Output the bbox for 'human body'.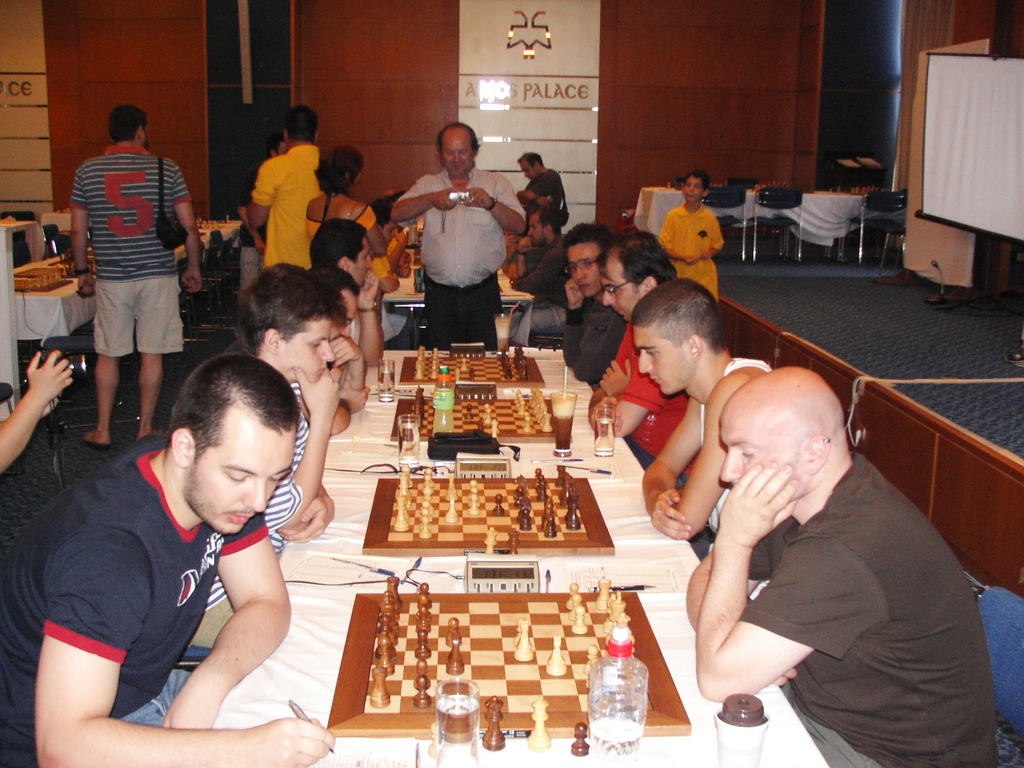
l=0, t=346, r=72, b=472.
